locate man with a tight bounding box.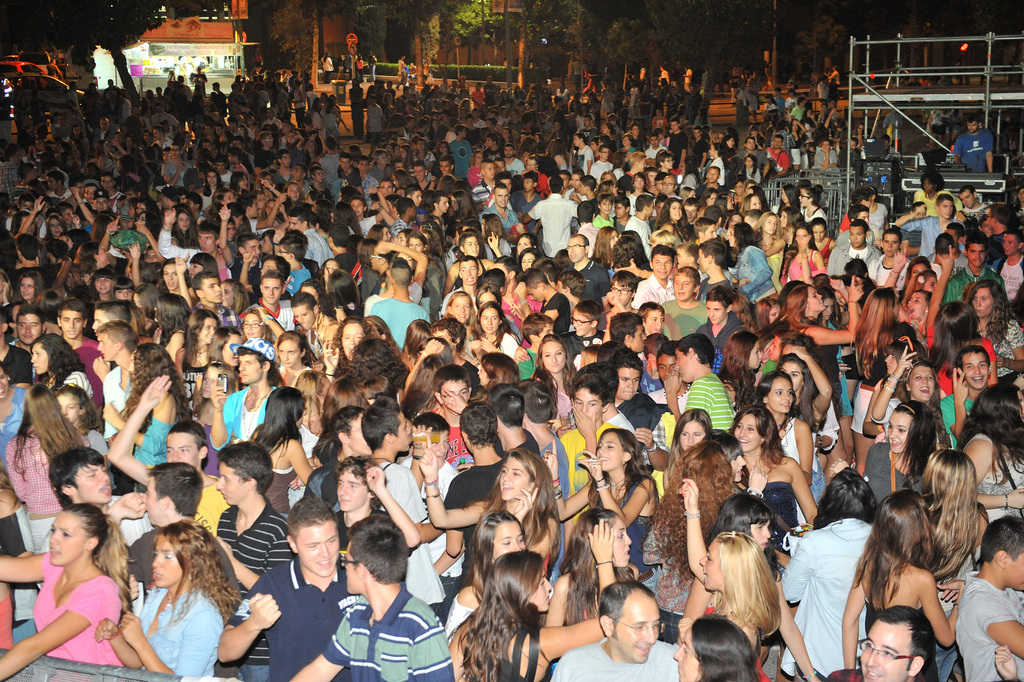
locate(954, 515, 1023, 681).
